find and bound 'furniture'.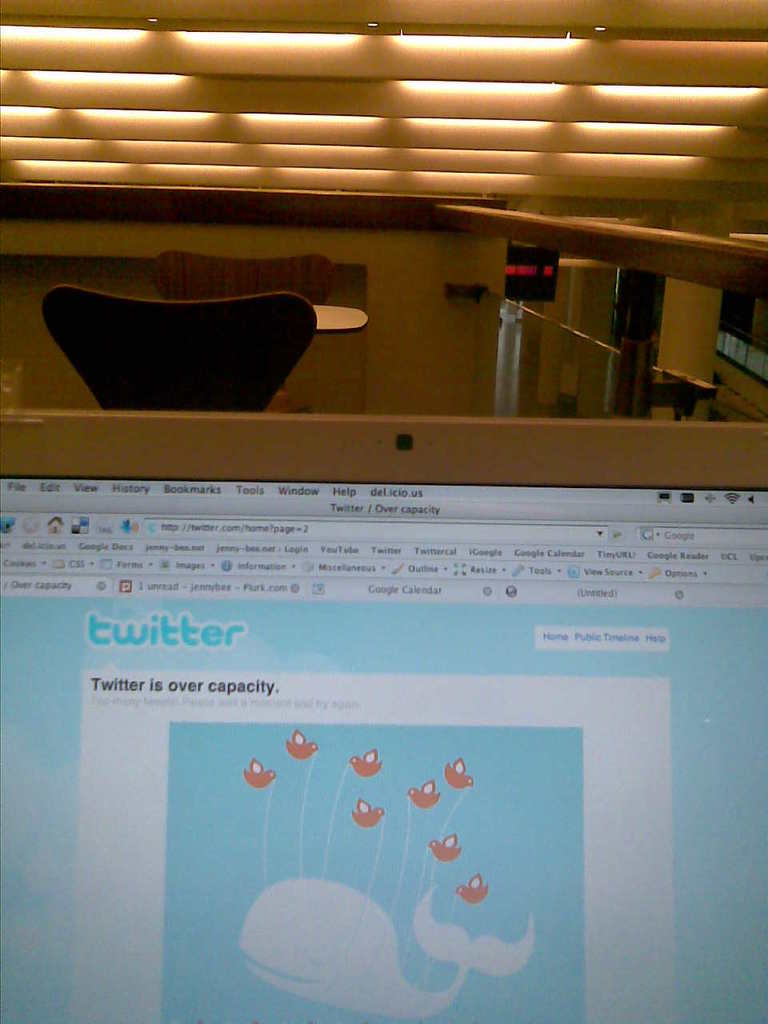
Bound: bbox(42, 284, 317, 414).
